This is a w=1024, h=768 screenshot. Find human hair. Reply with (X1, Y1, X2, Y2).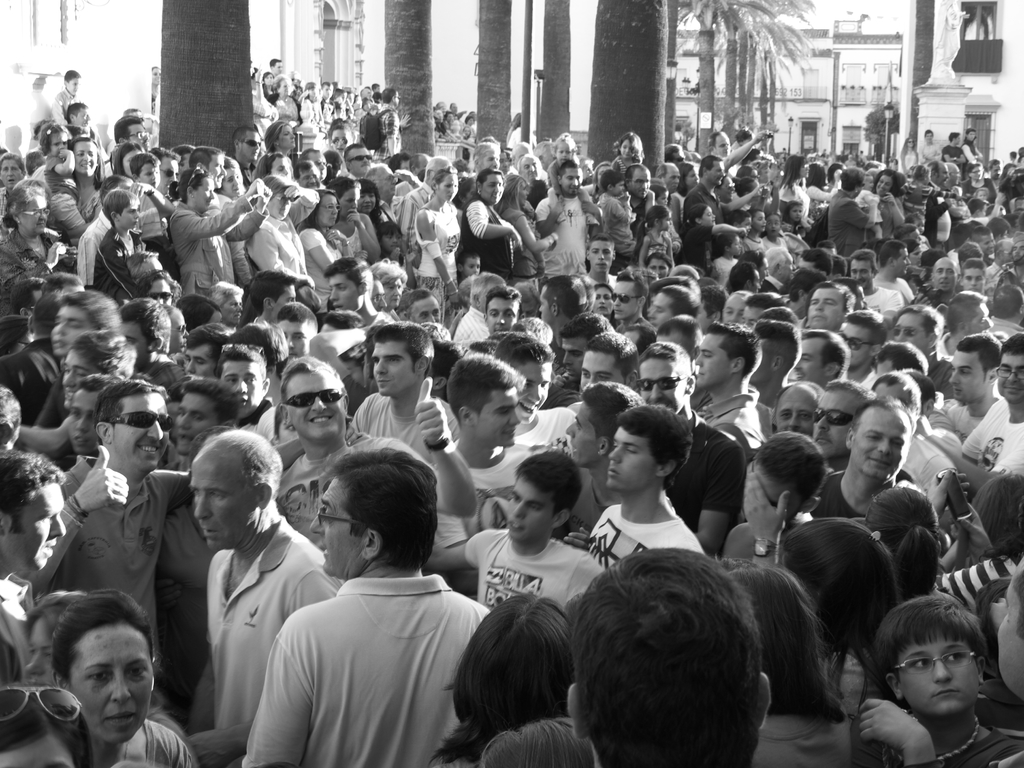
(279, 355, 333, 393).
